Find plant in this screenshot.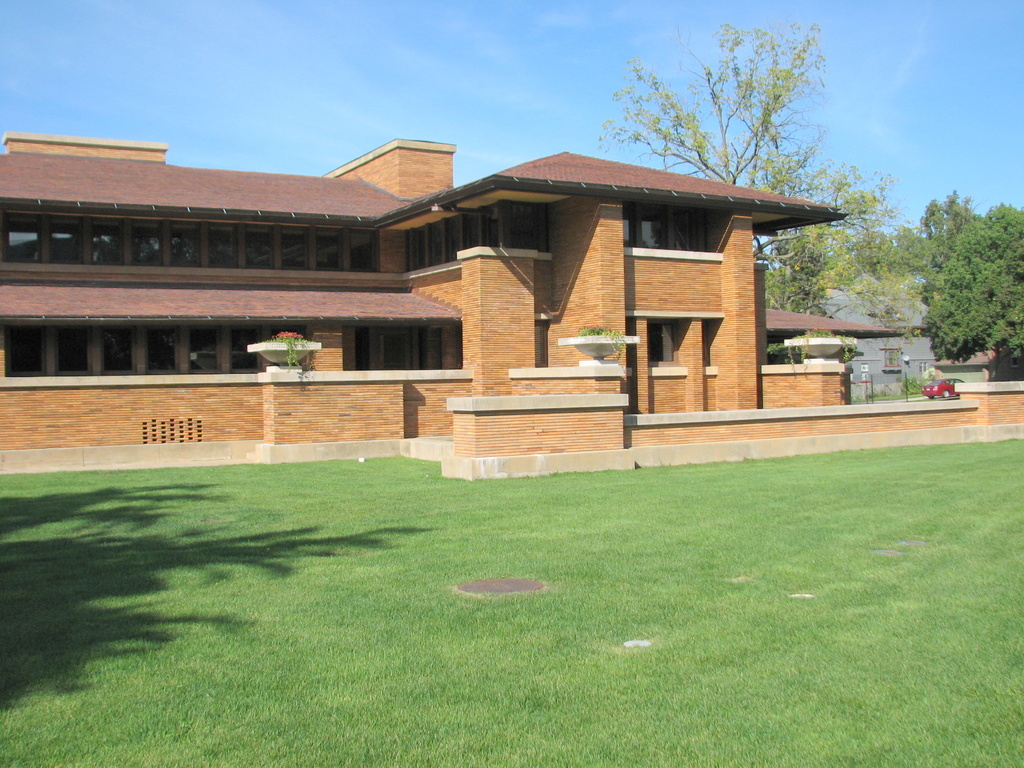
The bounding box for plant is <bbox>575, 323, 623, 358</bbox>.
